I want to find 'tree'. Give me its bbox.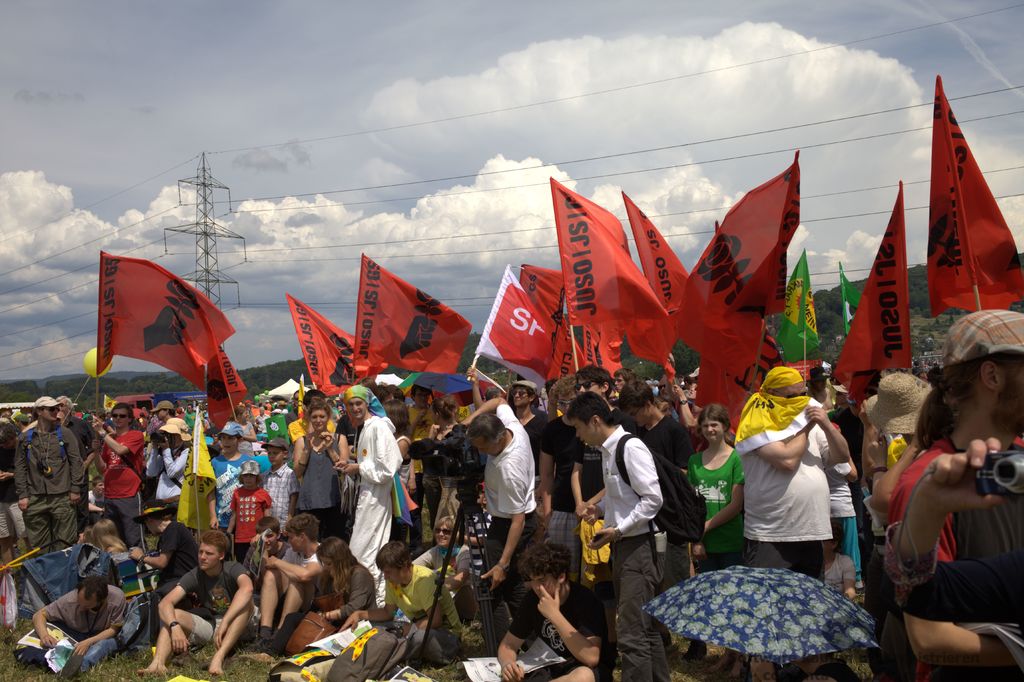
454,334,515,389.
